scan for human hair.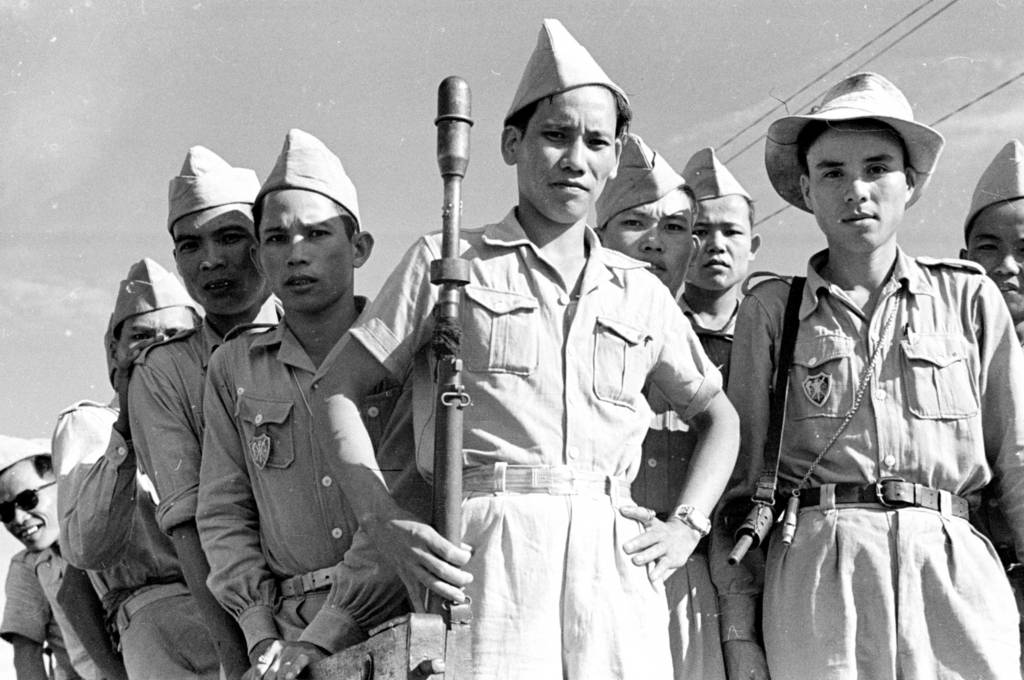
Scan result: (x1=503, y1=95, x2=633, y2=148).
